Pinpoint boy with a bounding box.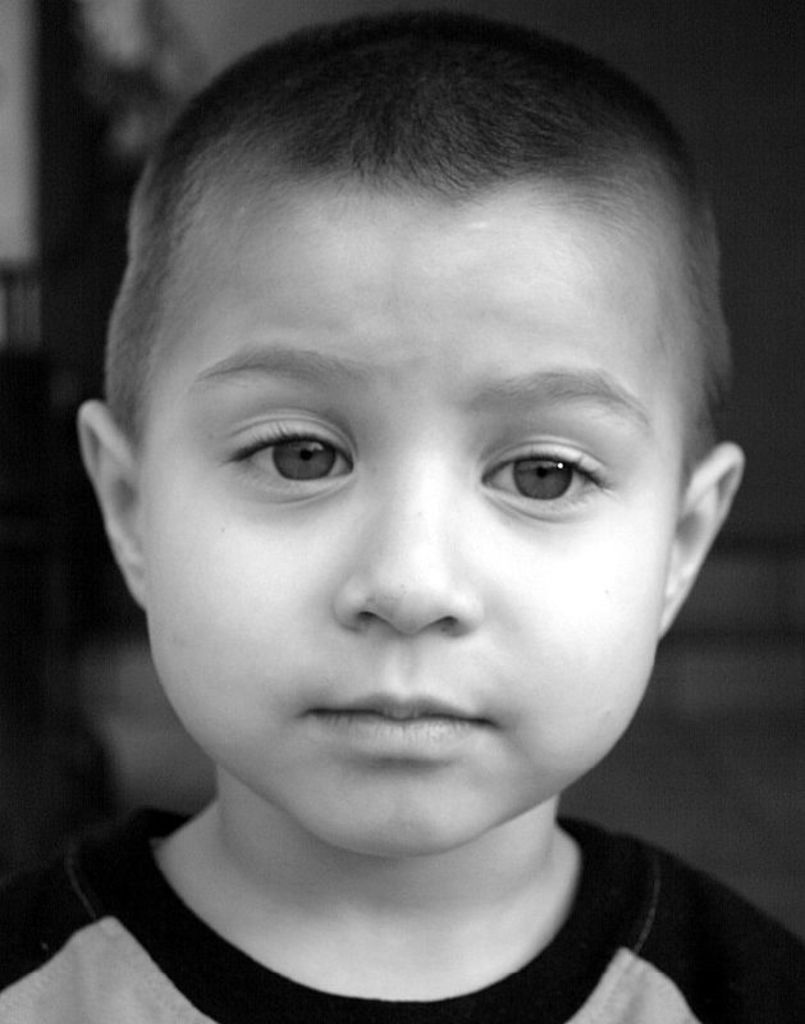
[left=0, top=0, right=793, bottom=1023].
